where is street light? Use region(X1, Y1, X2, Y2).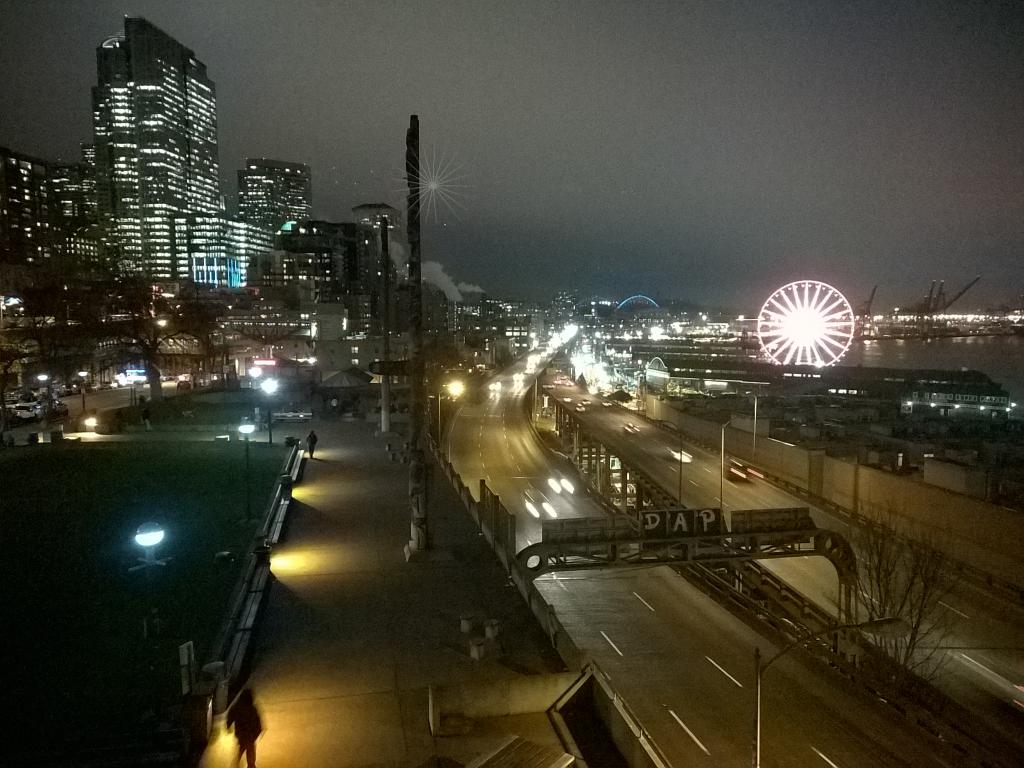
region(124, 520, 174, 626).
